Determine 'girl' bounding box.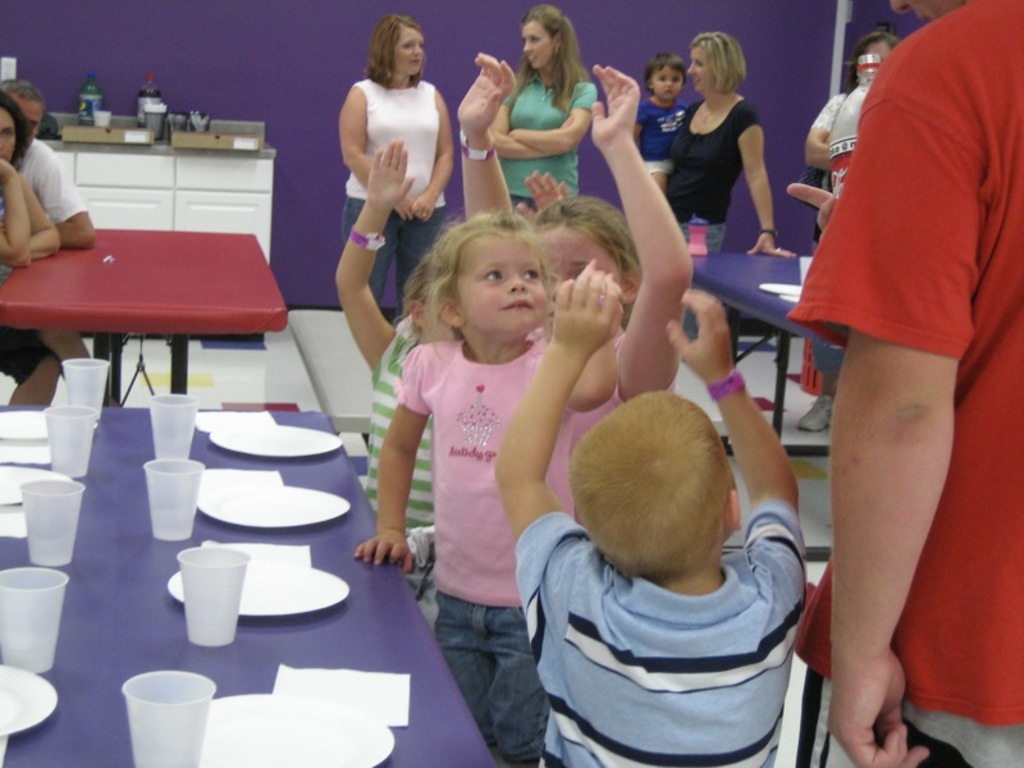
Determined: Rect(481, 0, 598, 214).
